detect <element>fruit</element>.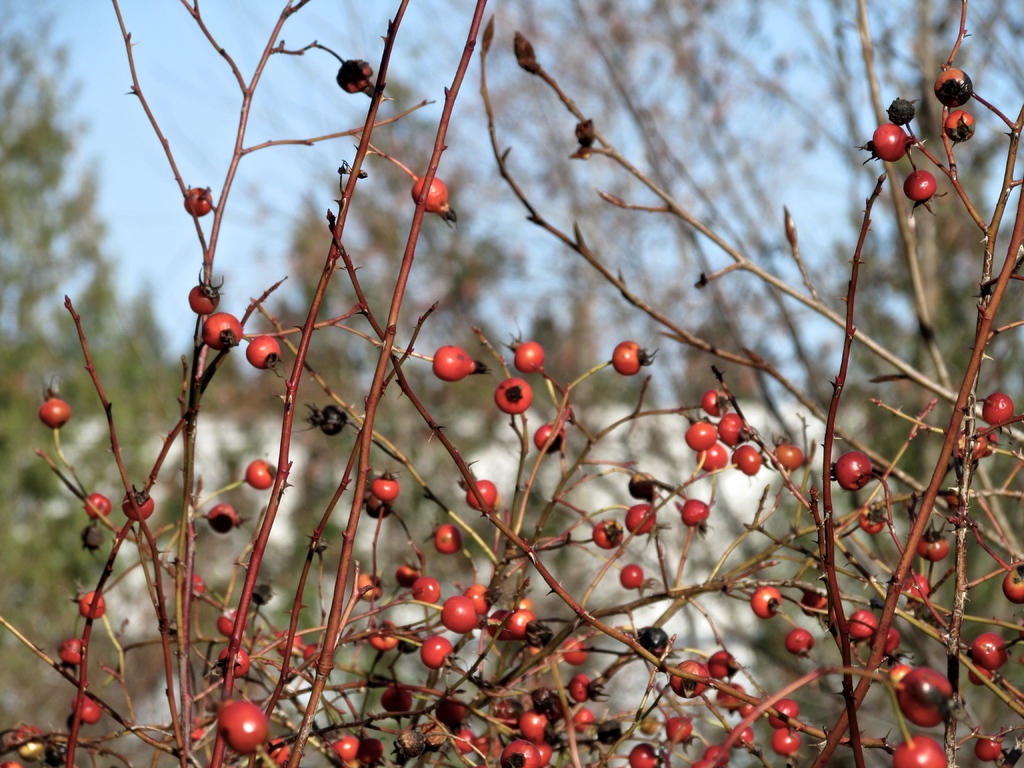
Detected at locate(70, 691, 102, 721).
